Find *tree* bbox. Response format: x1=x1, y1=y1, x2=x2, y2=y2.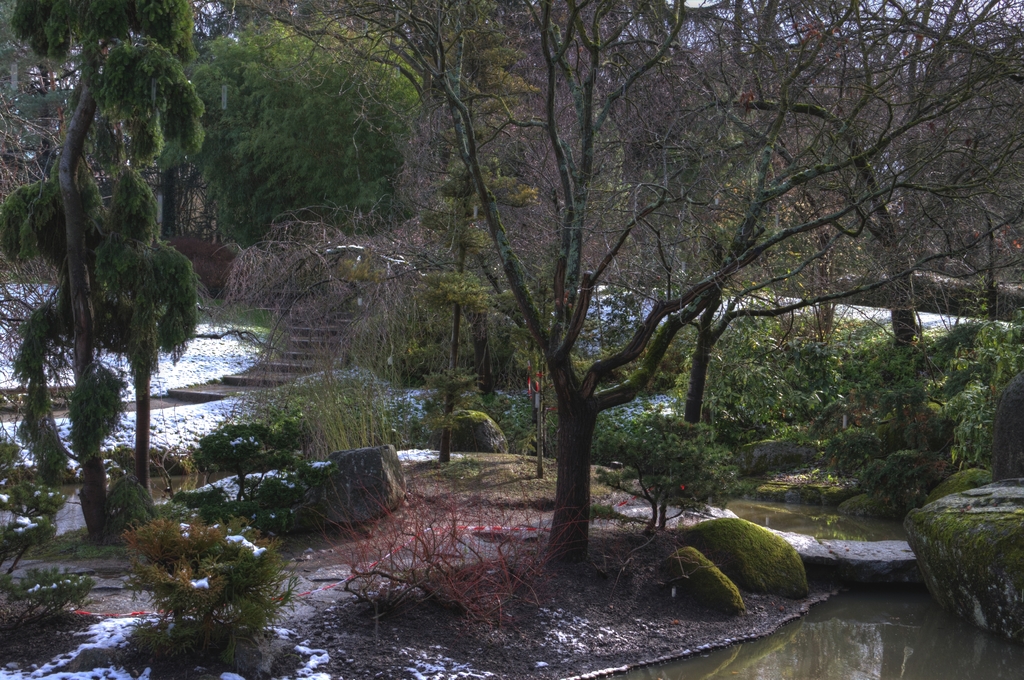
x1=570, y1=4, x2=892, y2=442.
